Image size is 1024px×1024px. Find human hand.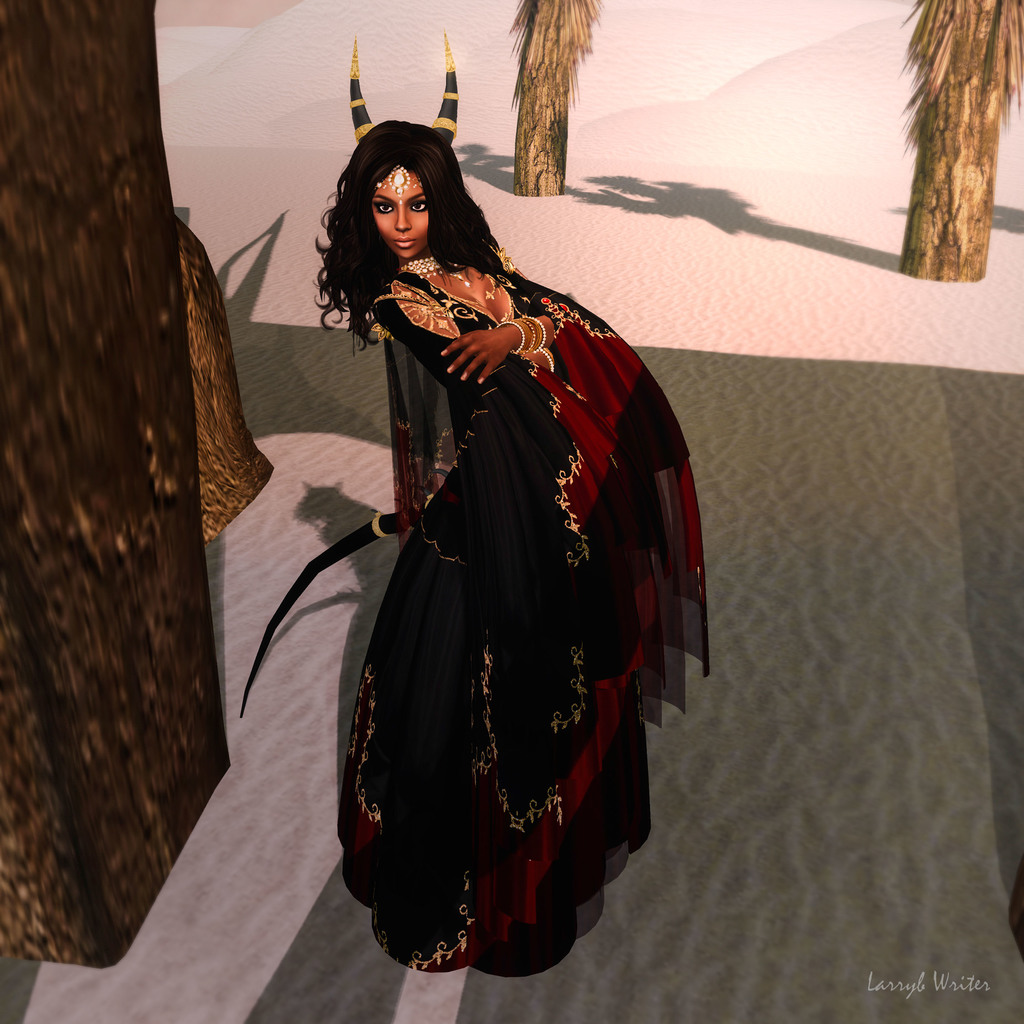
(x1=440, y1=326, x2=514, y2=384).
